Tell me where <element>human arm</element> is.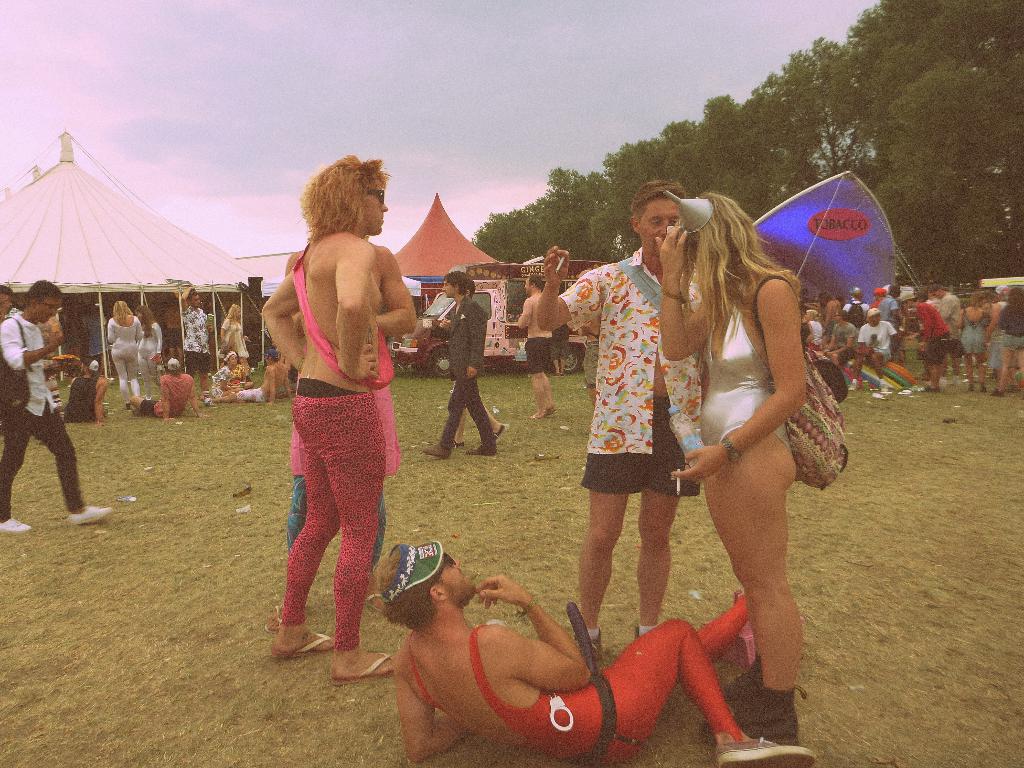
<element>human arm</element> is at crop(888, 321, 900, 352).
